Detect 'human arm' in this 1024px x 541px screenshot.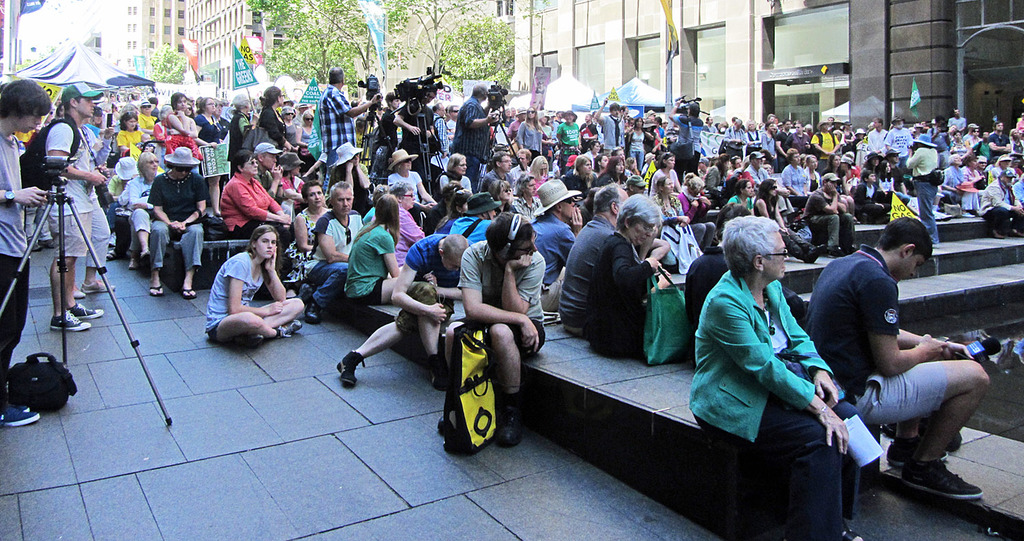
Detection: <region>808, 183, 838, 212</region>.
